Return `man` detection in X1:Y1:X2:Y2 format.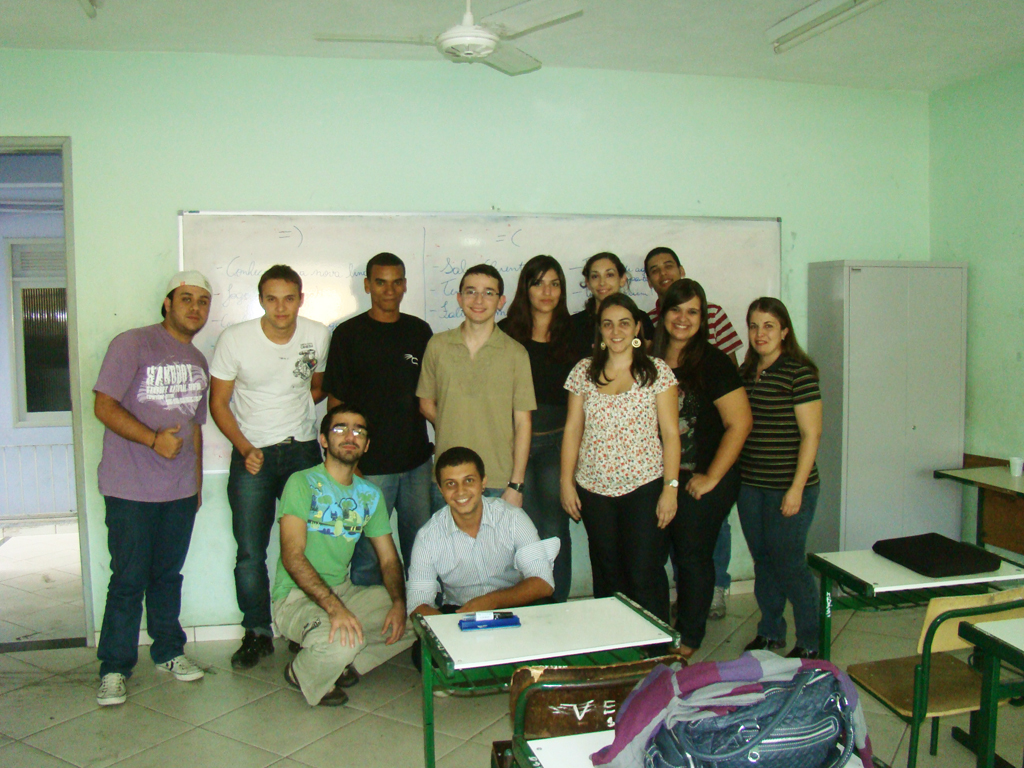
268:404:420:711.
